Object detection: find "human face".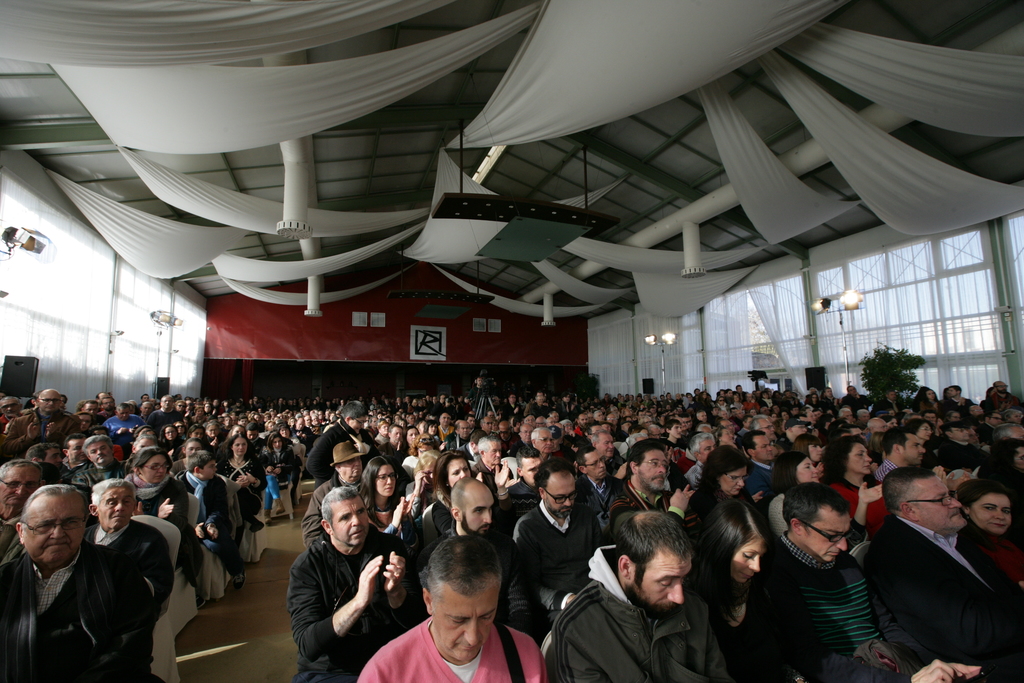
Rect(671, 424, 680, 440).
